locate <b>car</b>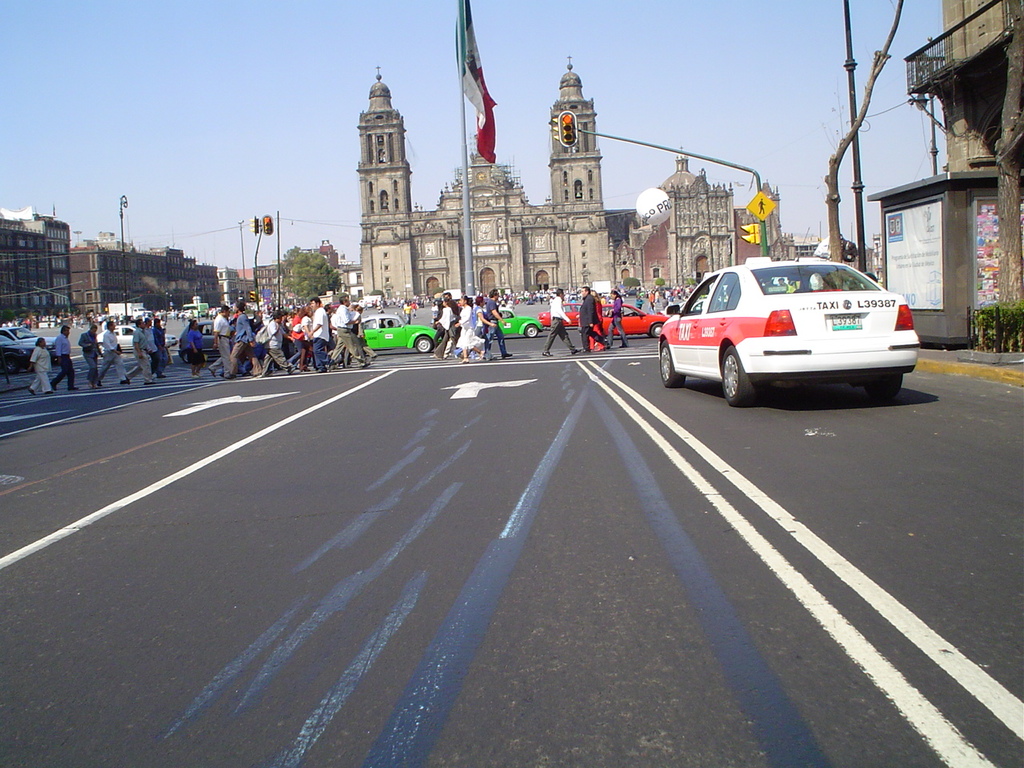
(x1=539, y1=303, x2=669, y2=334)
